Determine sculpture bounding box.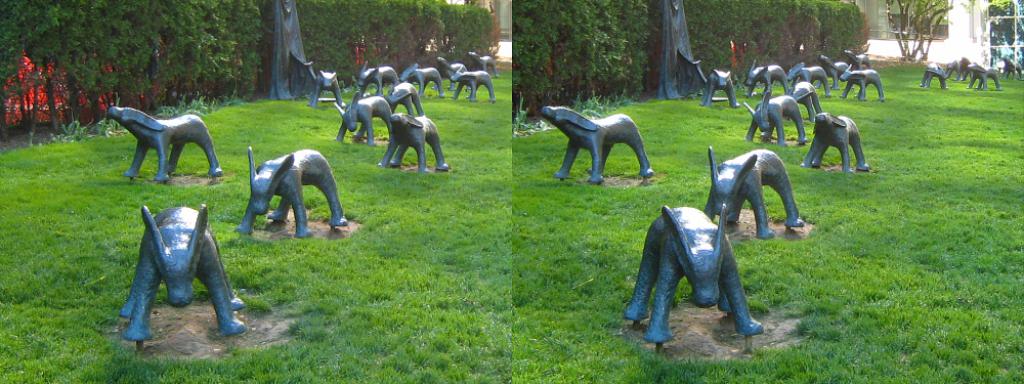
Determined: (left=839, top=47, right=874, bottom=67).
